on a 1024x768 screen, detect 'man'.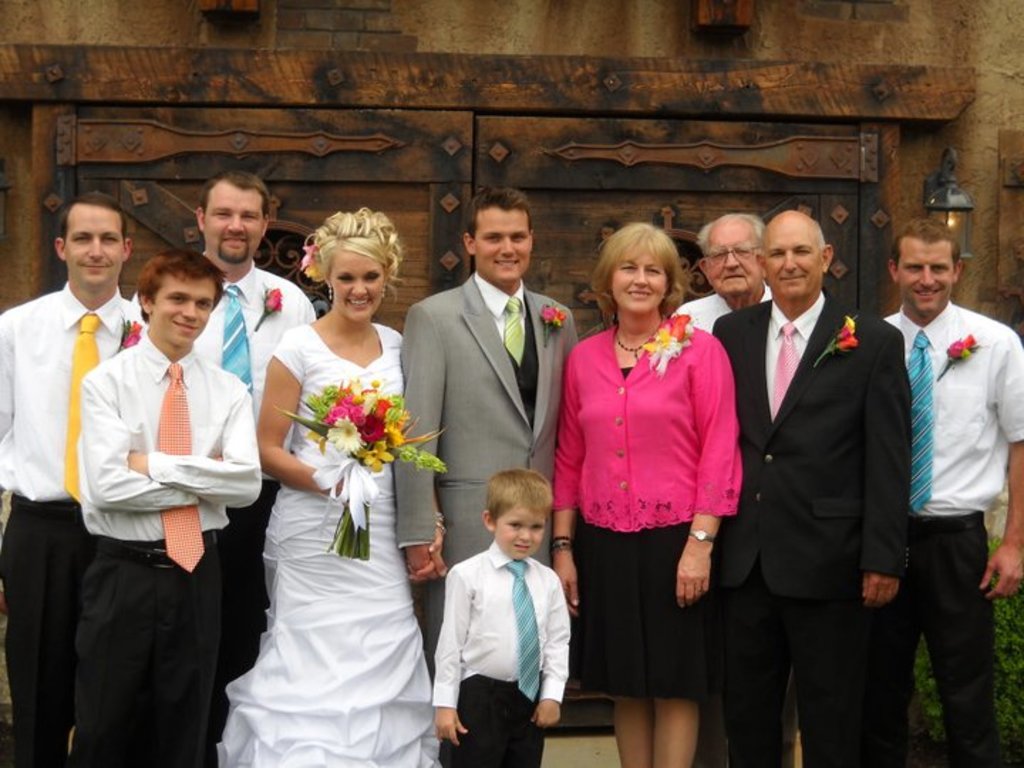
[left=81, top=250, right=265, bottom=767].
